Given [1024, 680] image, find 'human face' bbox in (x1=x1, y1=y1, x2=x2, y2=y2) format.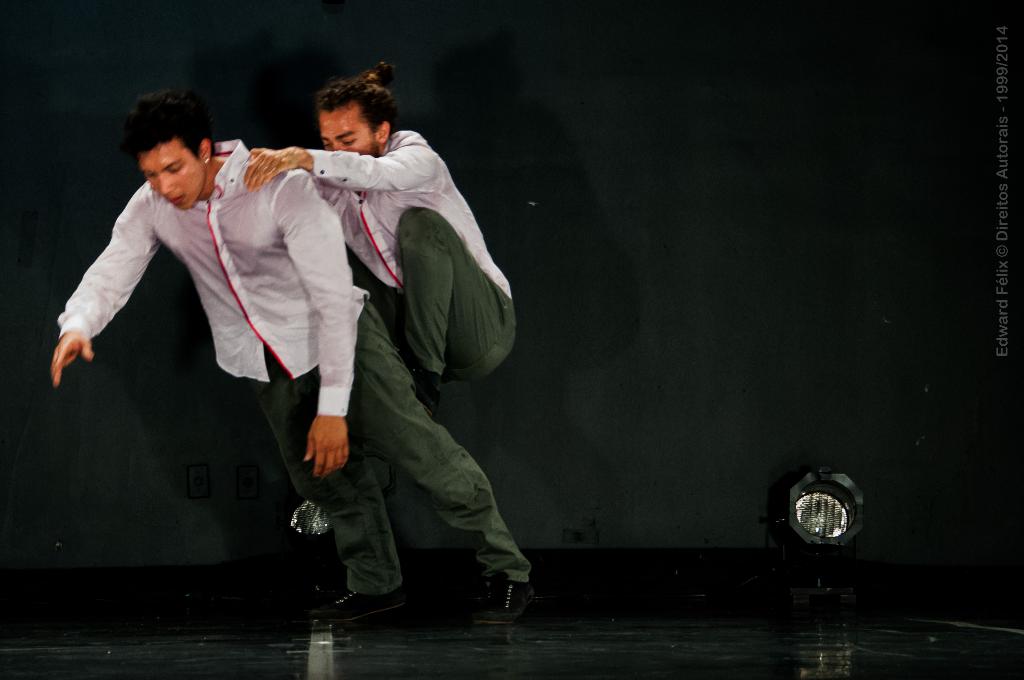
(x1=141, y1=136, x2=207, y2=211).
